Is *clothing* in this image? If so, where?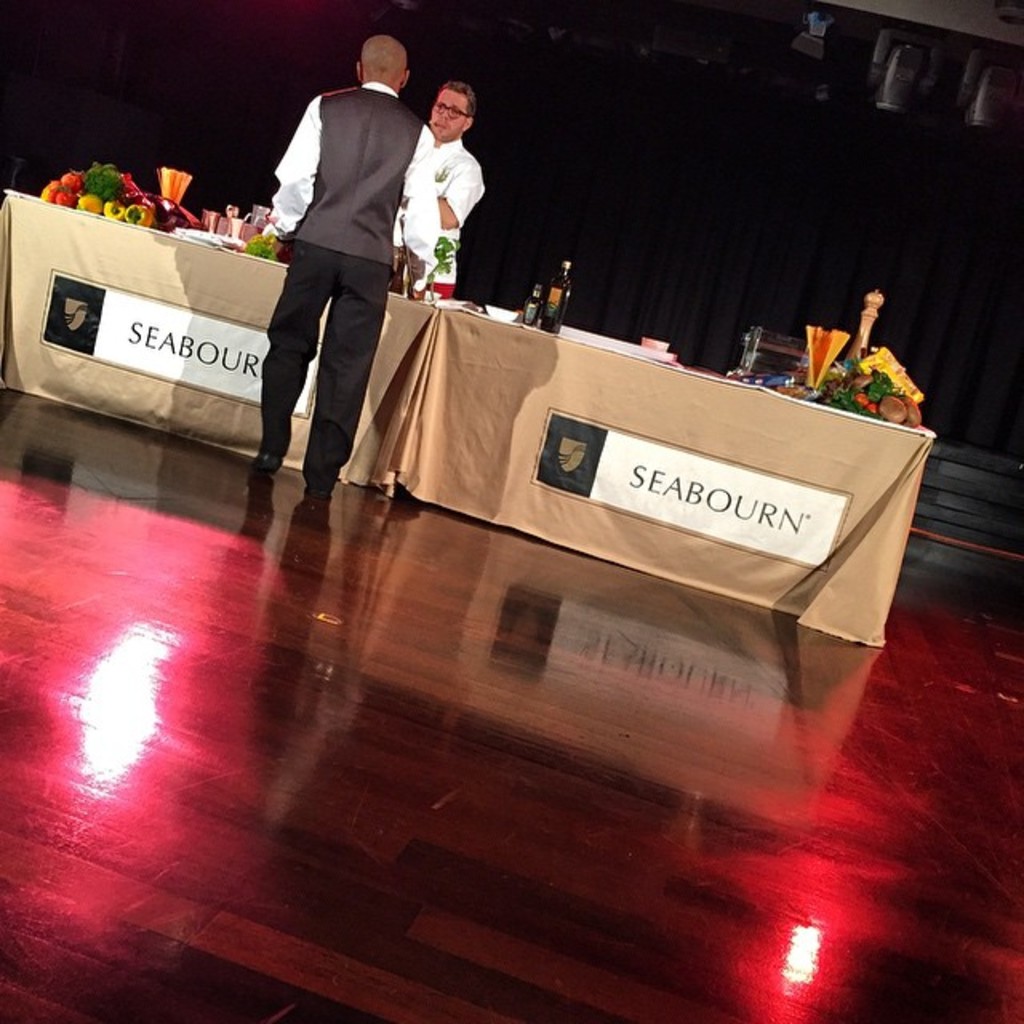
Yes, at 408:136:488:310.
